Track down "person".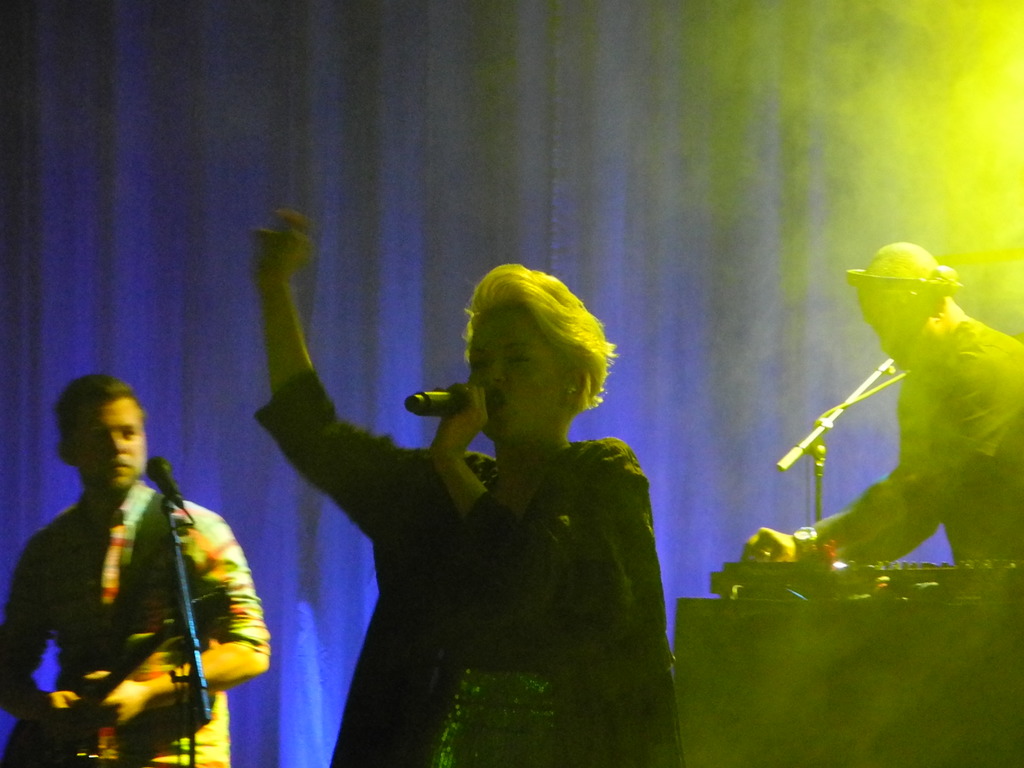
Tracked to BBox(253, 204, 692, 767).
